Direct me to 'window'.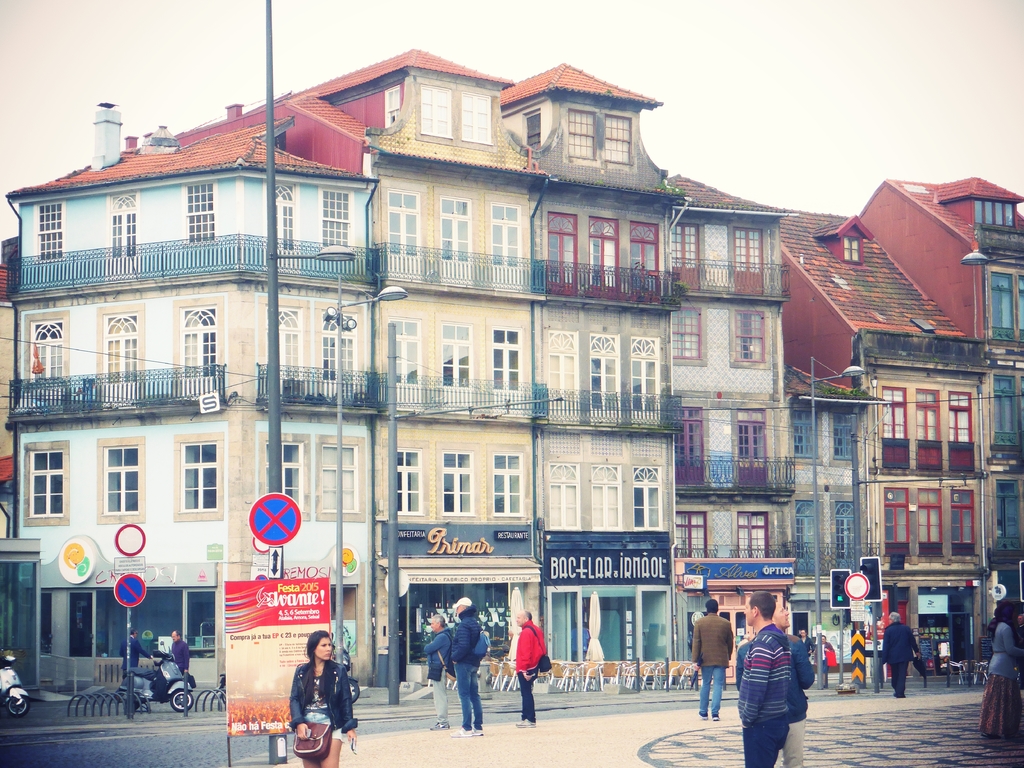
Direction: (x1=180, y1=438, x2=217, y2=511).
